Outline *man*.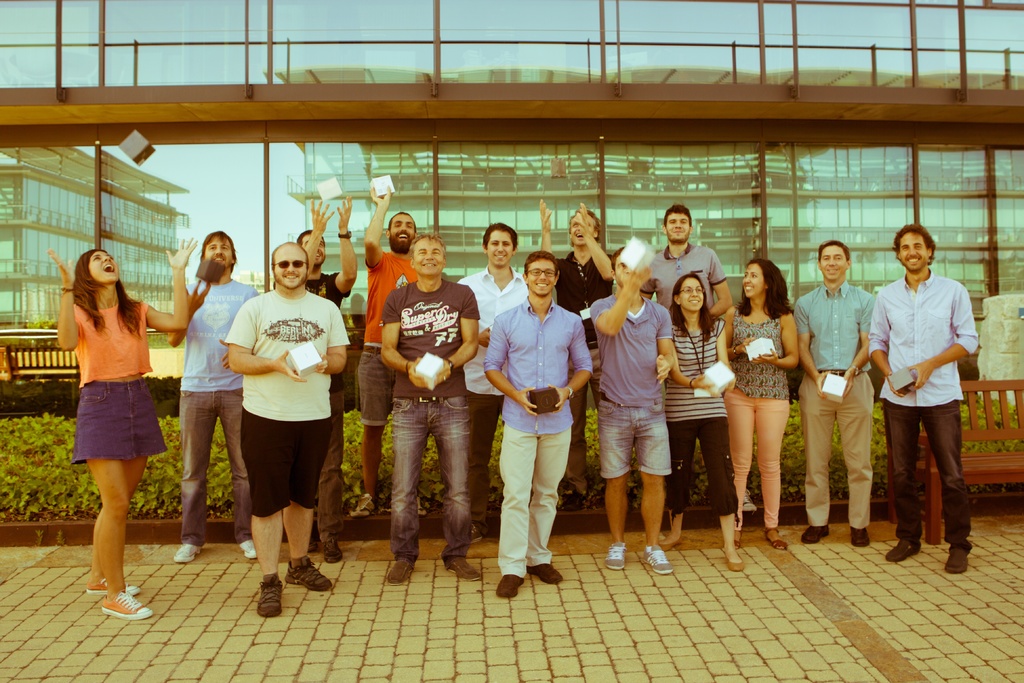
Outline: box=[460, 224, 531, 534].
